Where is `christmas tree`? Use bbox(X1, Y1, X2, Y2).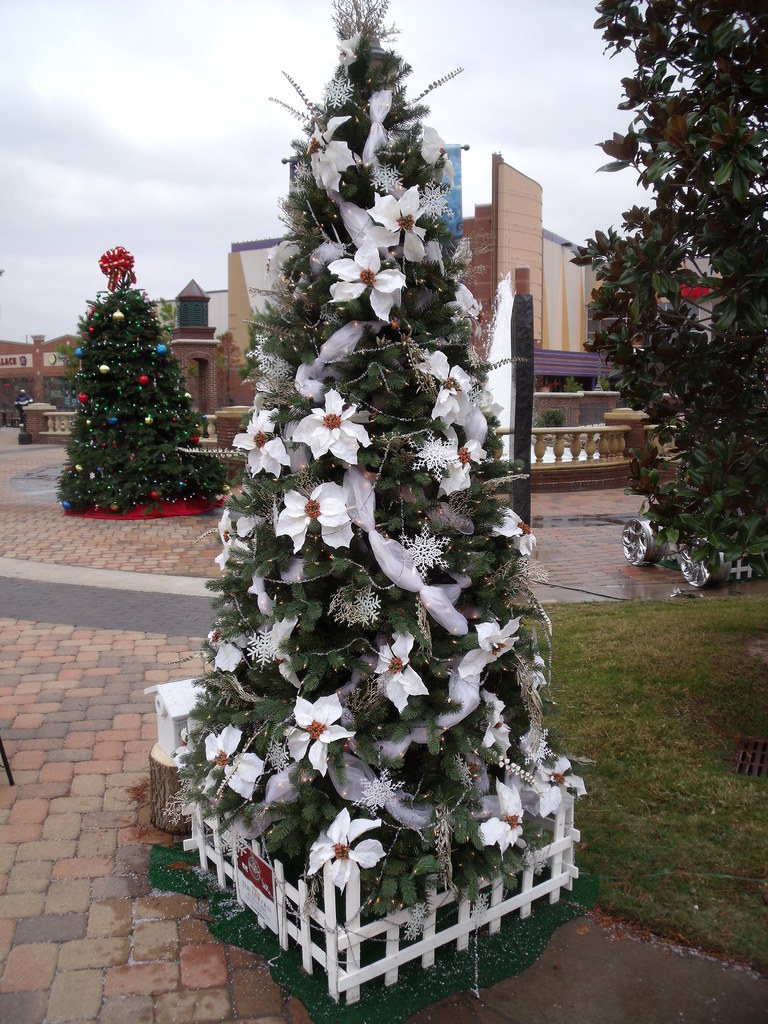
bbox(185, 0, 577, 997).
